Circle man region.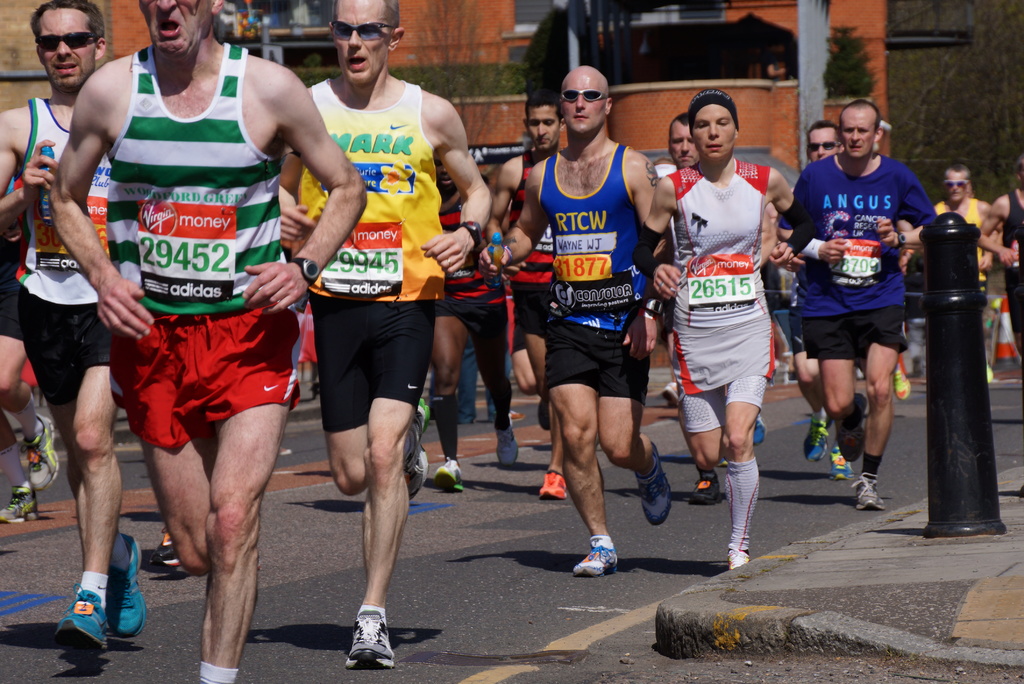
Region: bbox(976, 158, 1023, 361).
